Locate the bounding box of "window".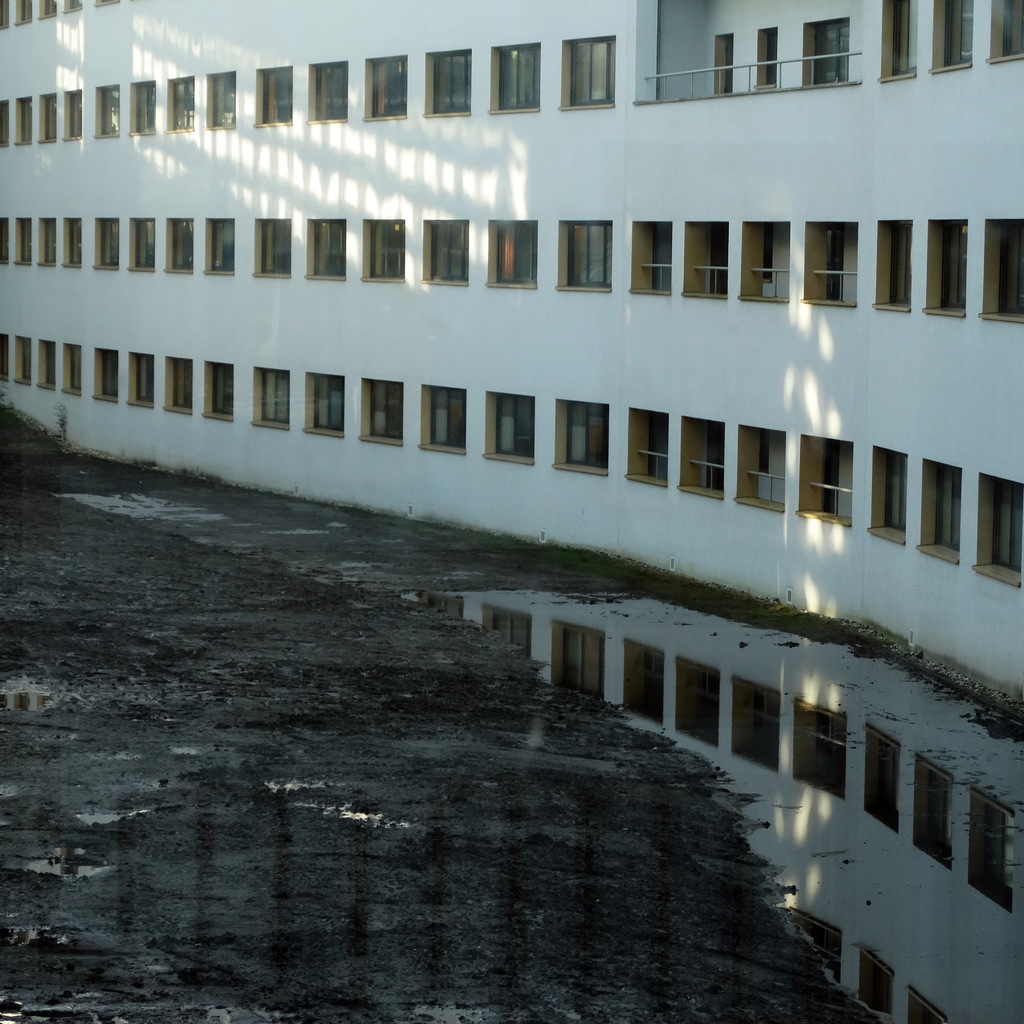
Bounding box: 134,220,156,265.
